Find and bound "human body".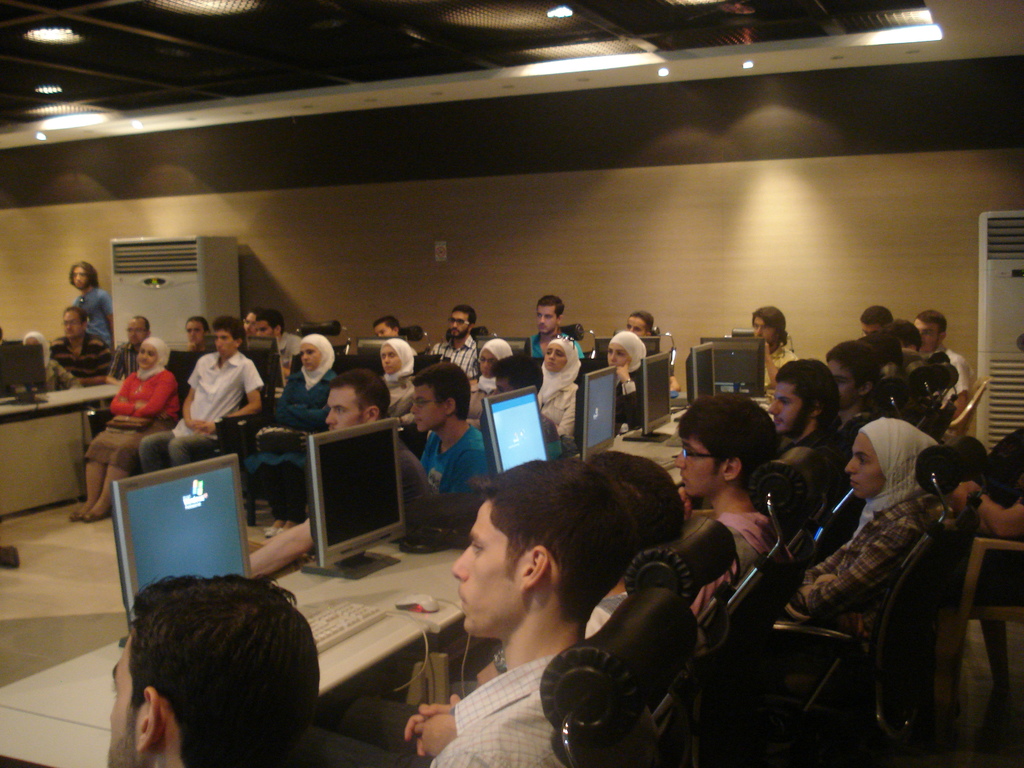
Bound: (x1=68, y1=262, x2=115, y2=341).
